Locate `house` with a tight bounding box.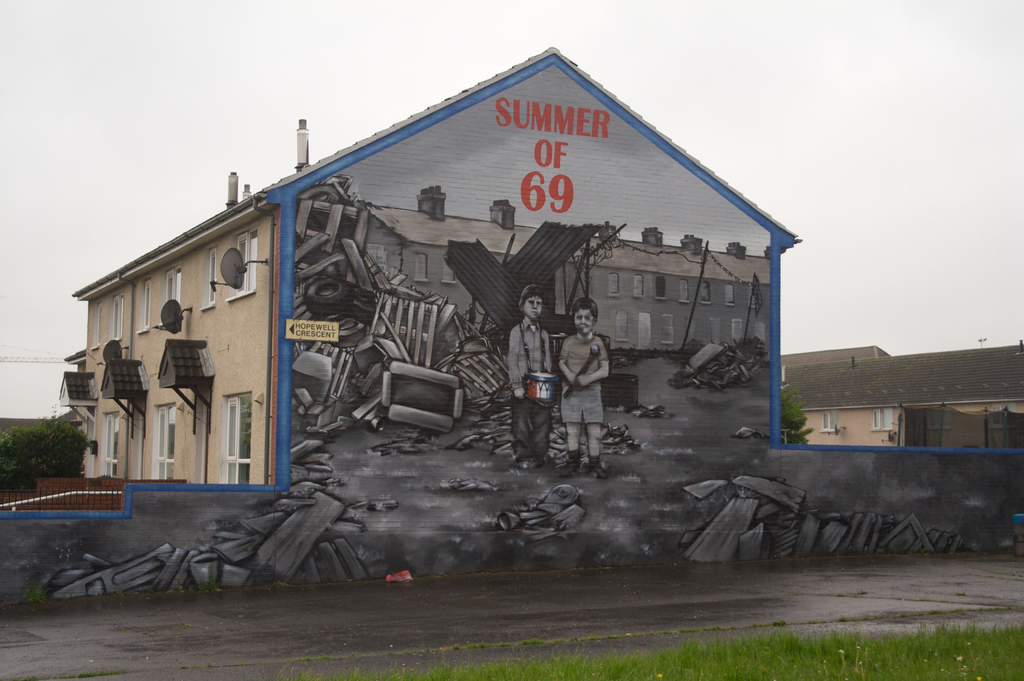
[left=77, top=25, right=816, bottom=540].
